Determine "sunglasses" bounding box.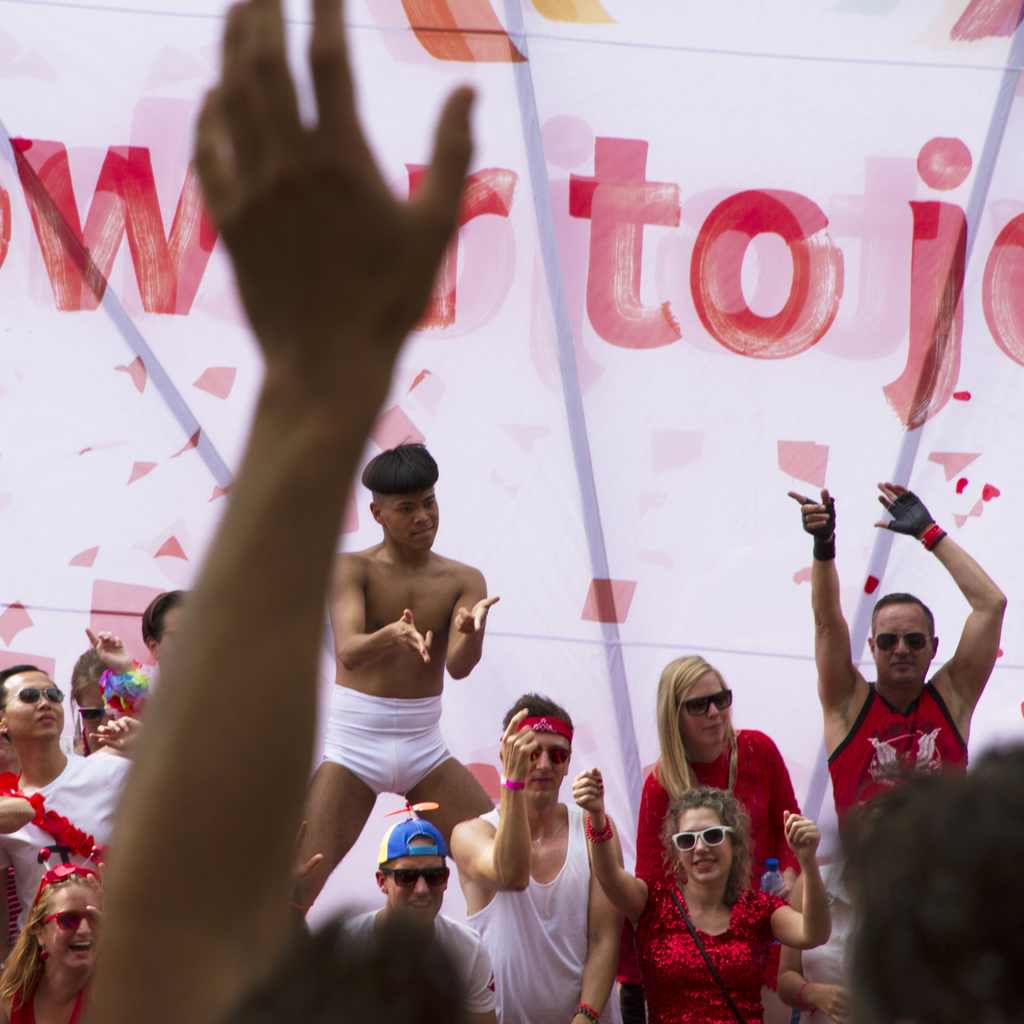
Determined: (x1=42, y1=912, x2=100, y2=934).
